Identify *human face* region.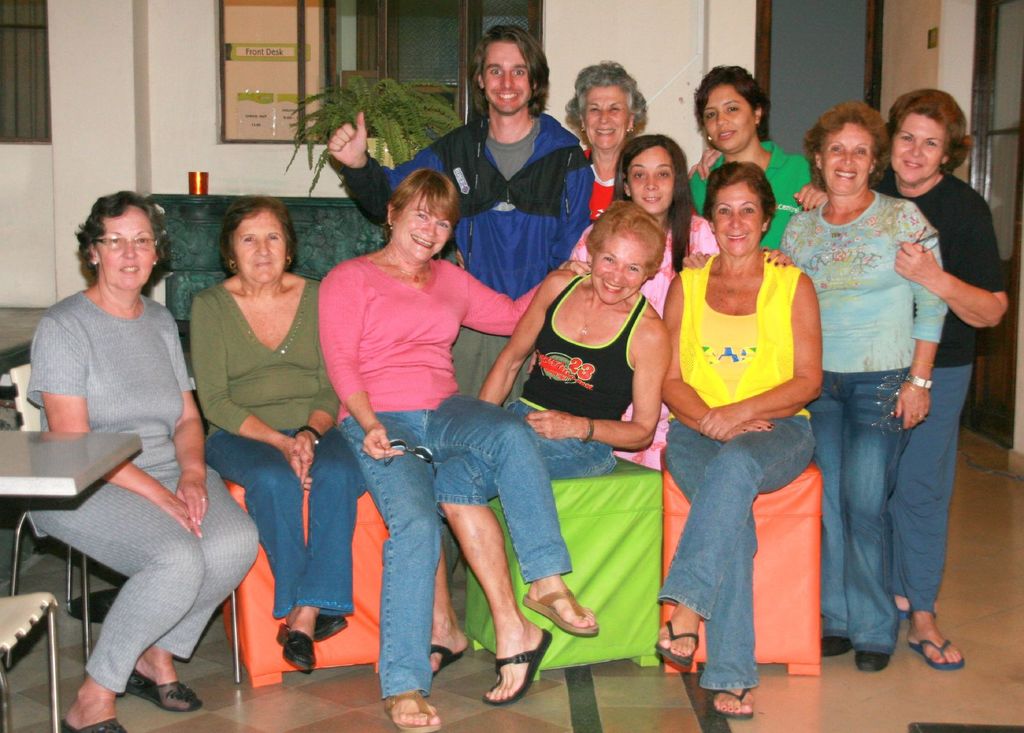
Region: (890, 111, 945, 185).
